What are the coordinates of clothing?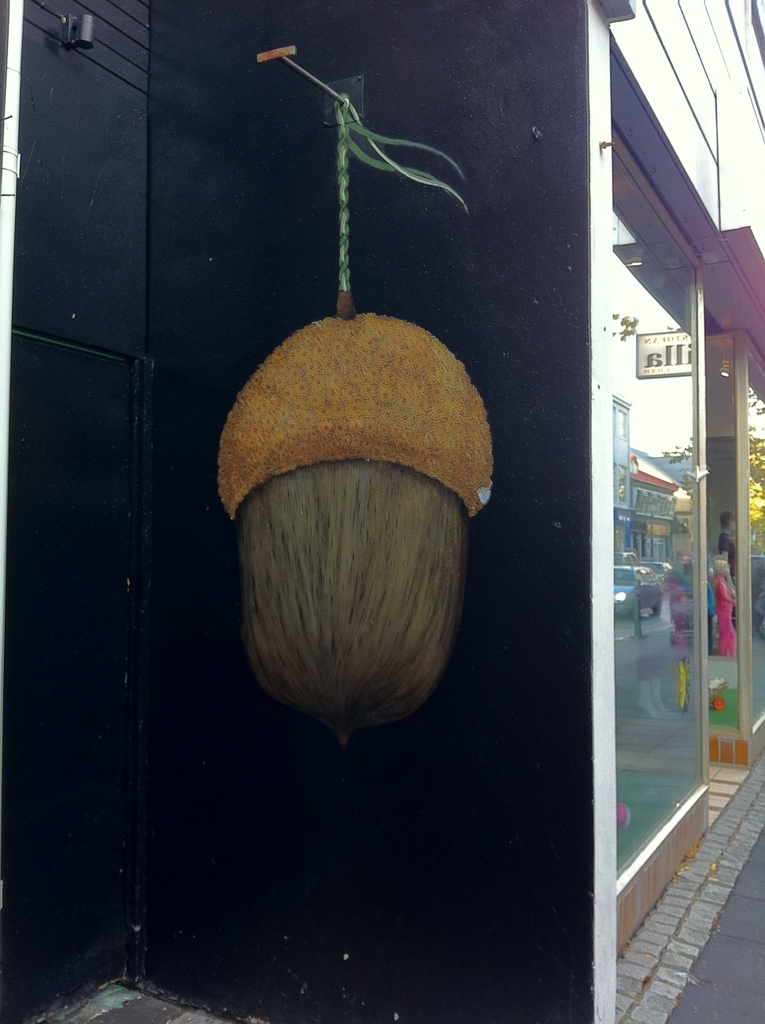
718,530,736,582.
